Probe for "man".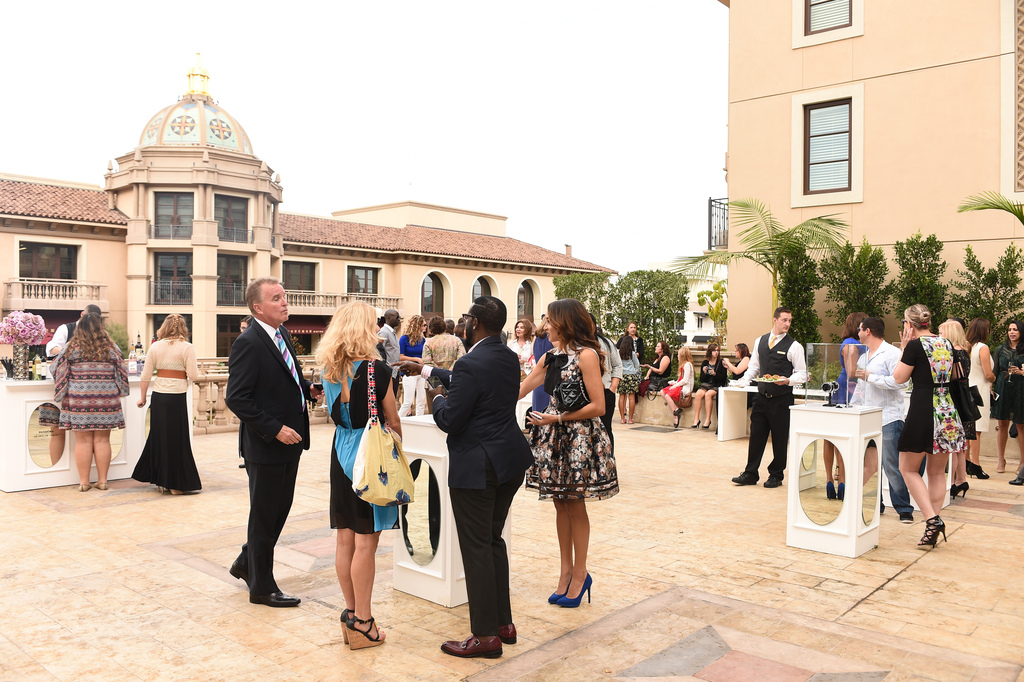
Probe result: 237 316 254 468.
